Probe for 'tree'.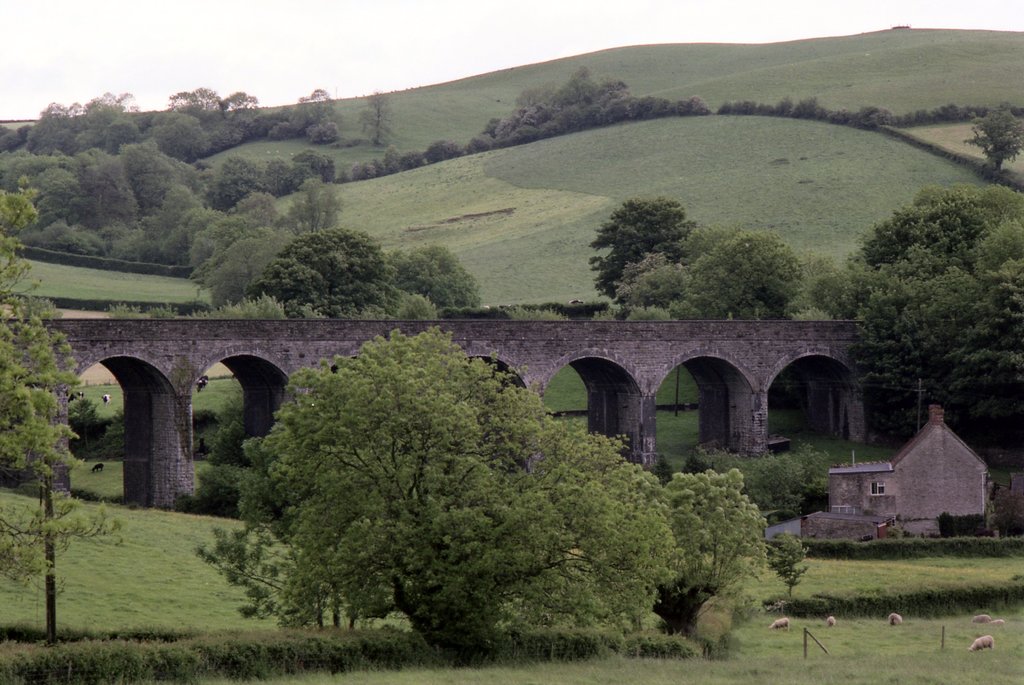
Probe result: [426,130,470,157].
